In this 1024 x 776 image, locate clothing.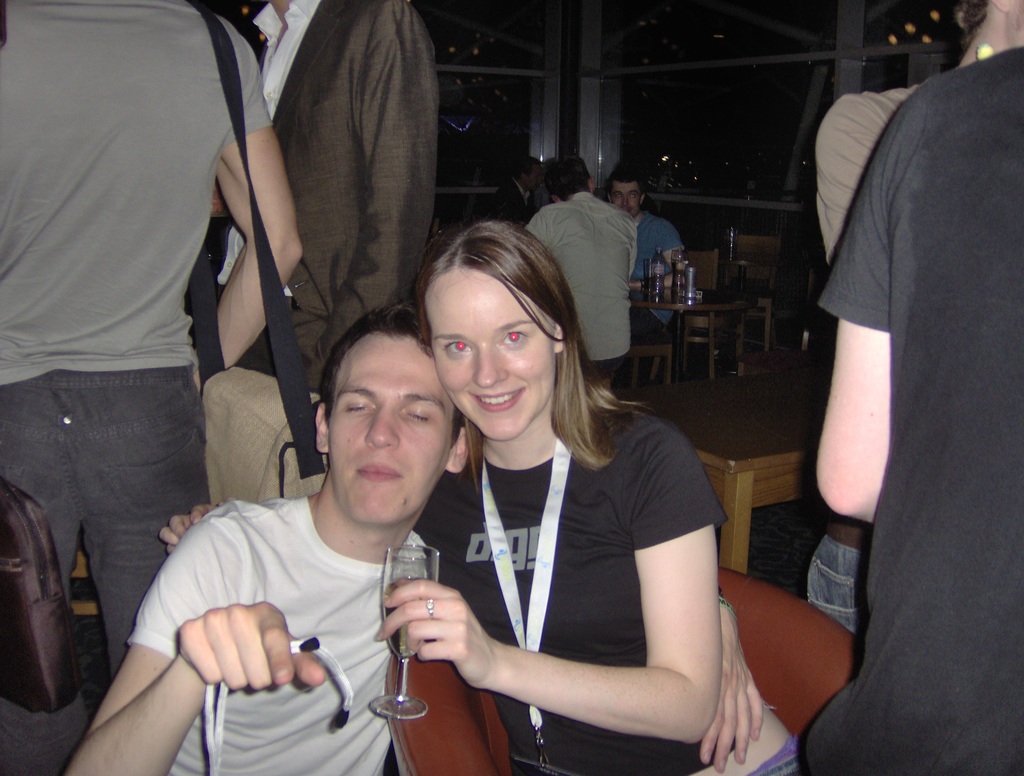
Bounding box: bbox=[516, 193, 632, 387].
